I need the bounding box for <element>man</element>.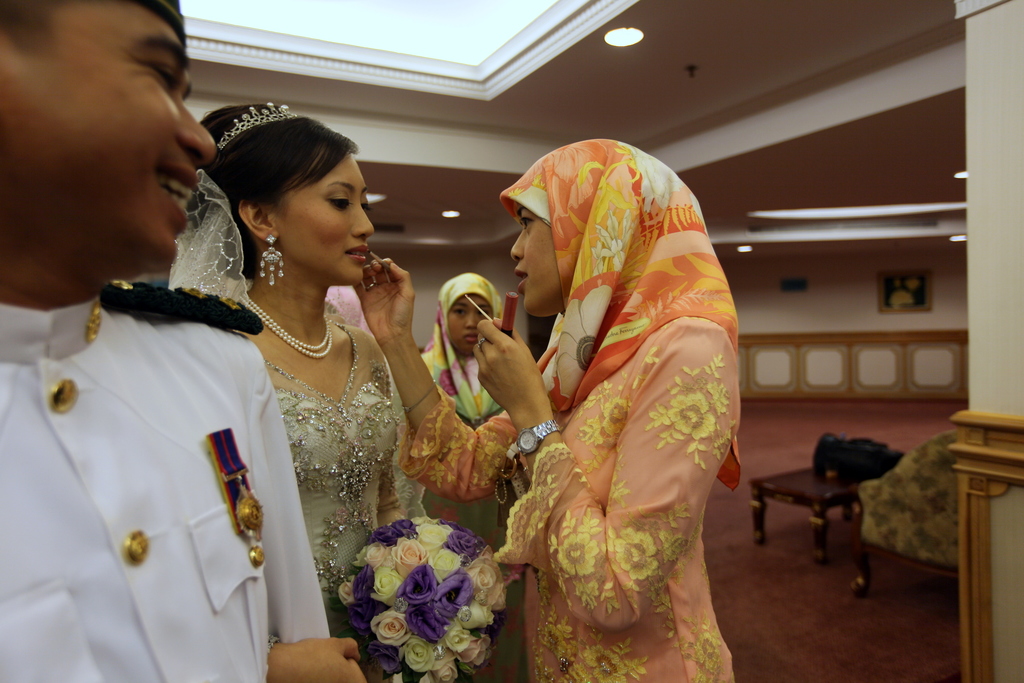
Here it is: <bbox>0, 26, 301, 593</bbox>.
